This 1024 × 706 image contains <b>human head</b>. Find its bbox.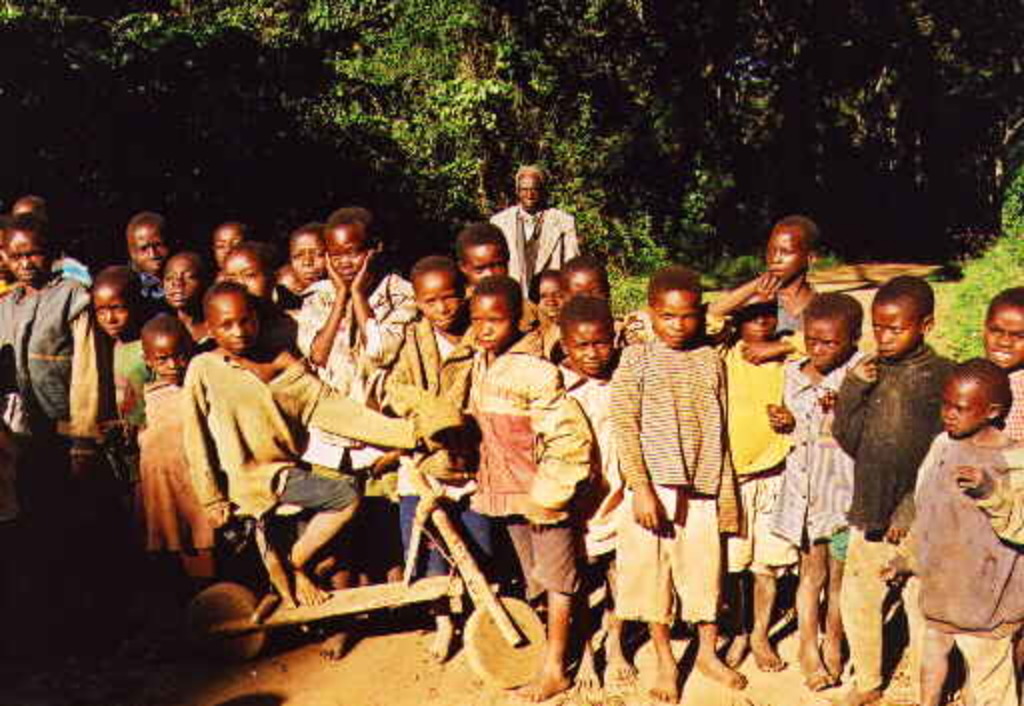
[936,358,1016,442].
